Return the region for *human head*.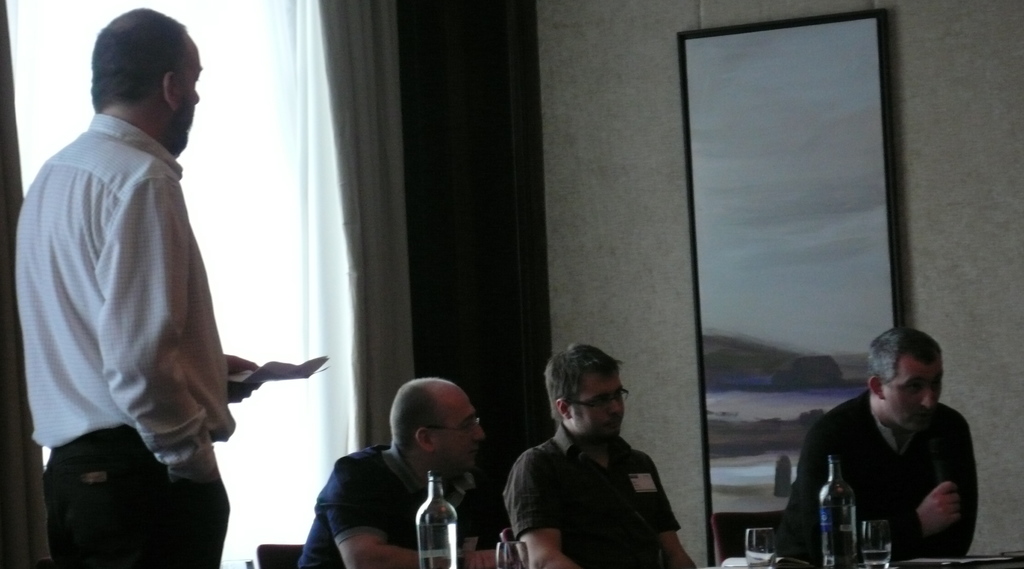
92, 8, 199, 150.
